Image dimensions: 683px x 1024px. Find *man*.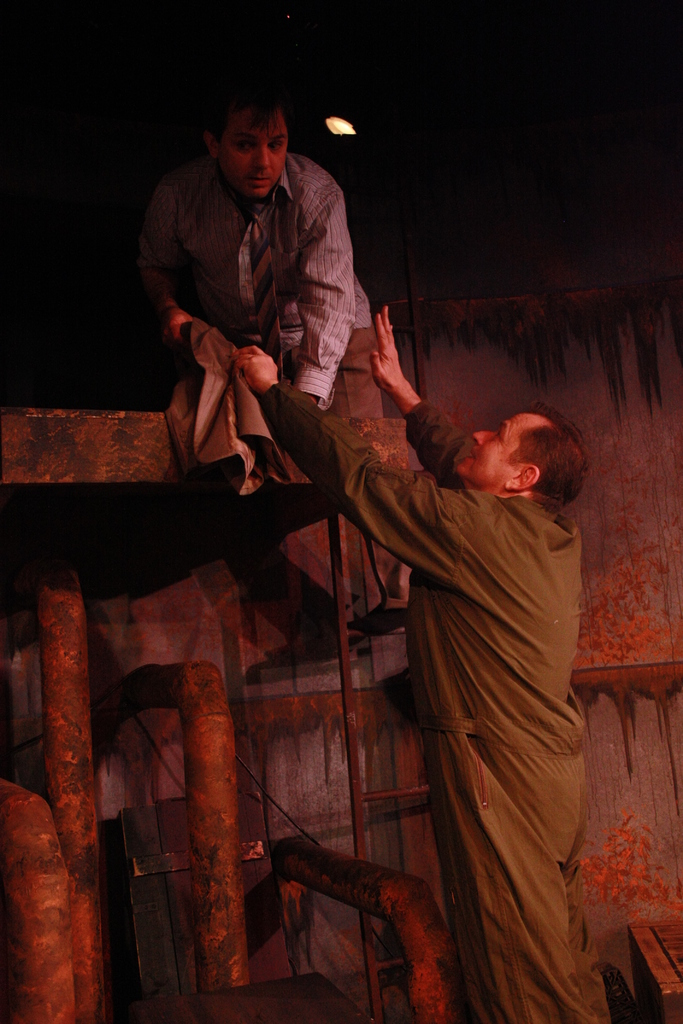
<region>132, 88, 408, 634</region>.
